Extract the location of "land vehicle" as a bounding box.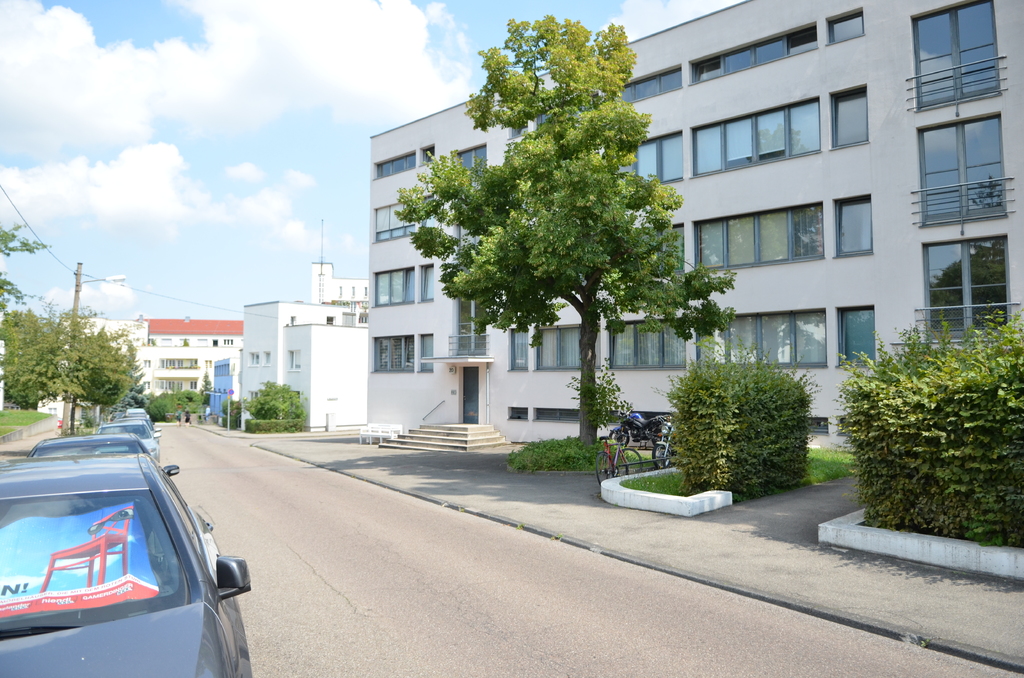
(10,424,241,668).
